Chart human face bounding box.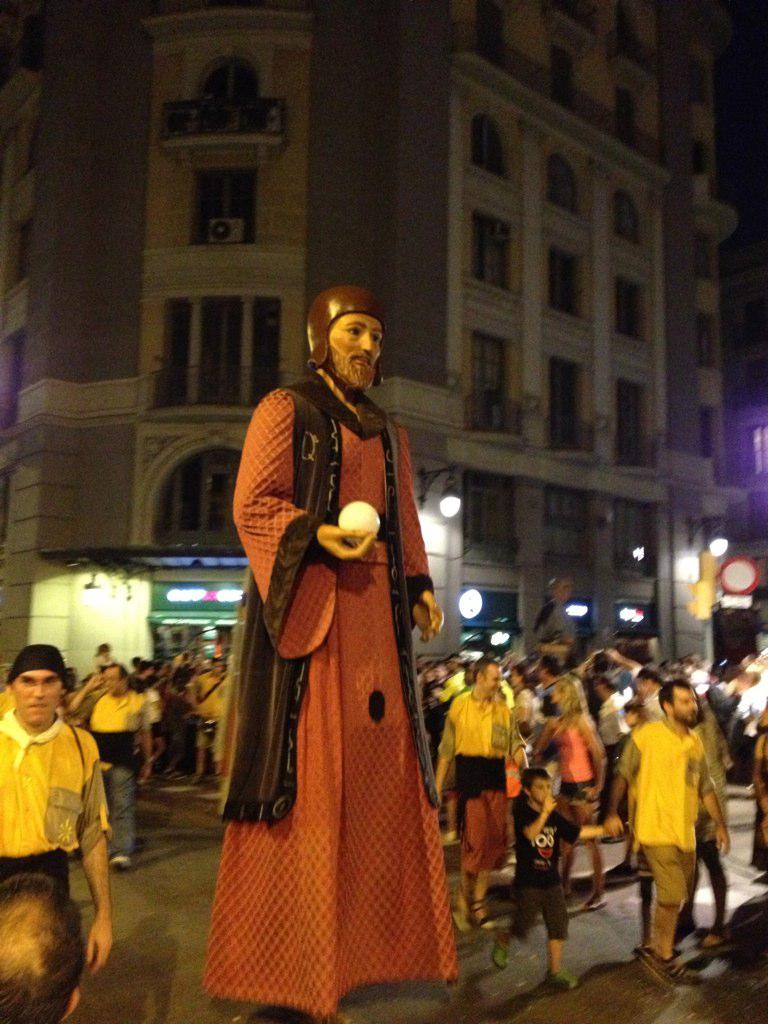
Charted: [9,671,59,726].
